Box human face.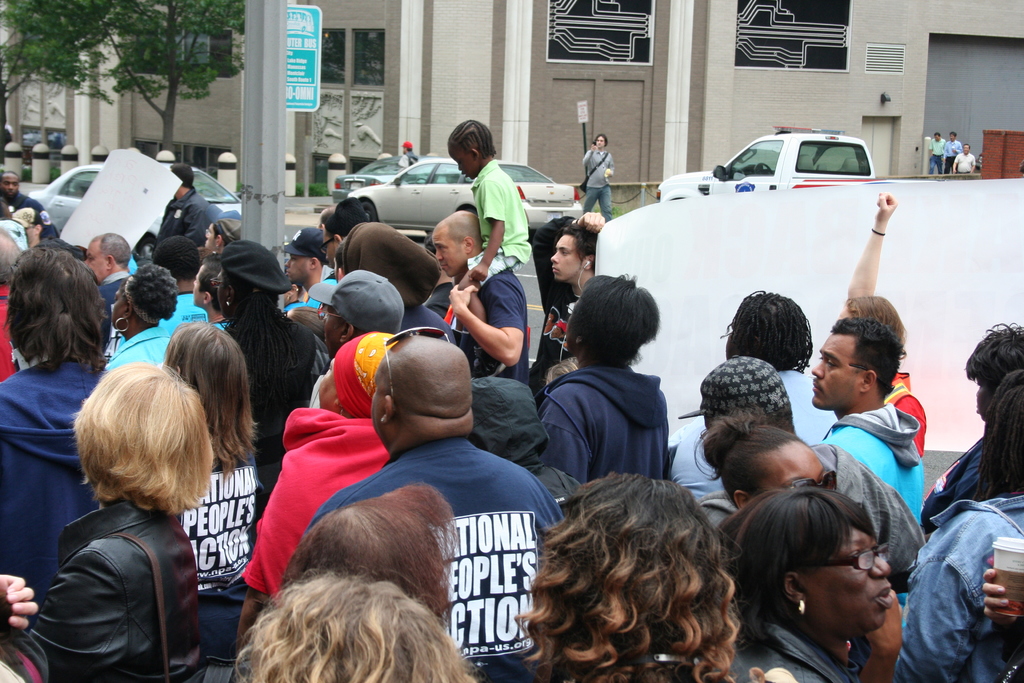
crop(284, 252, 313, 285).
